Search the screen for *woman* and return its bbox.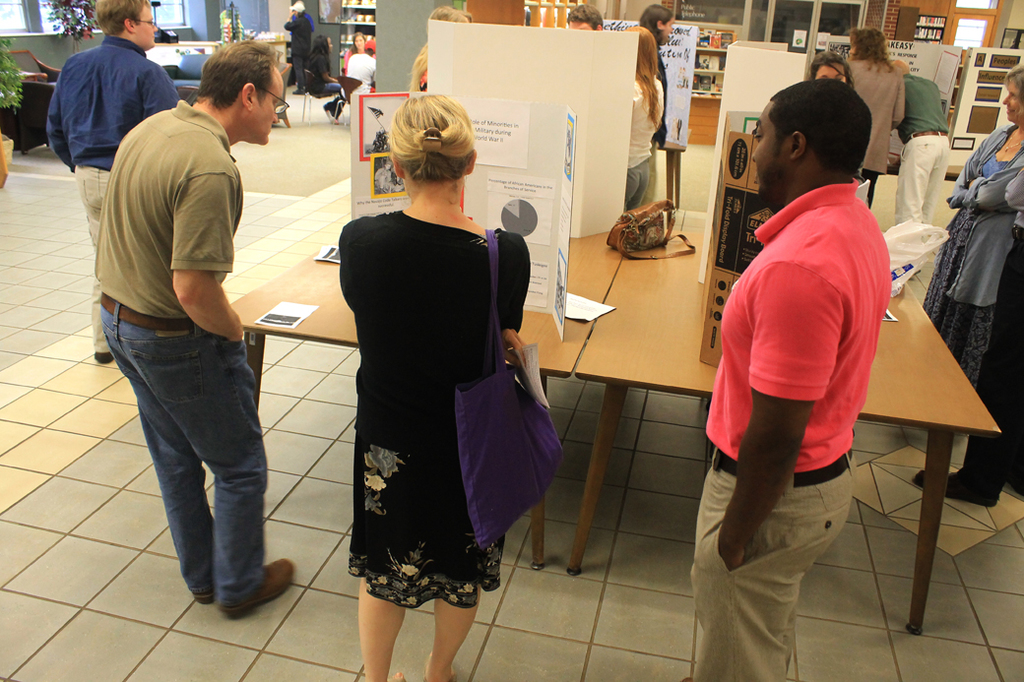
Found: x1=837 y1=22 x2=904 y2=224.
